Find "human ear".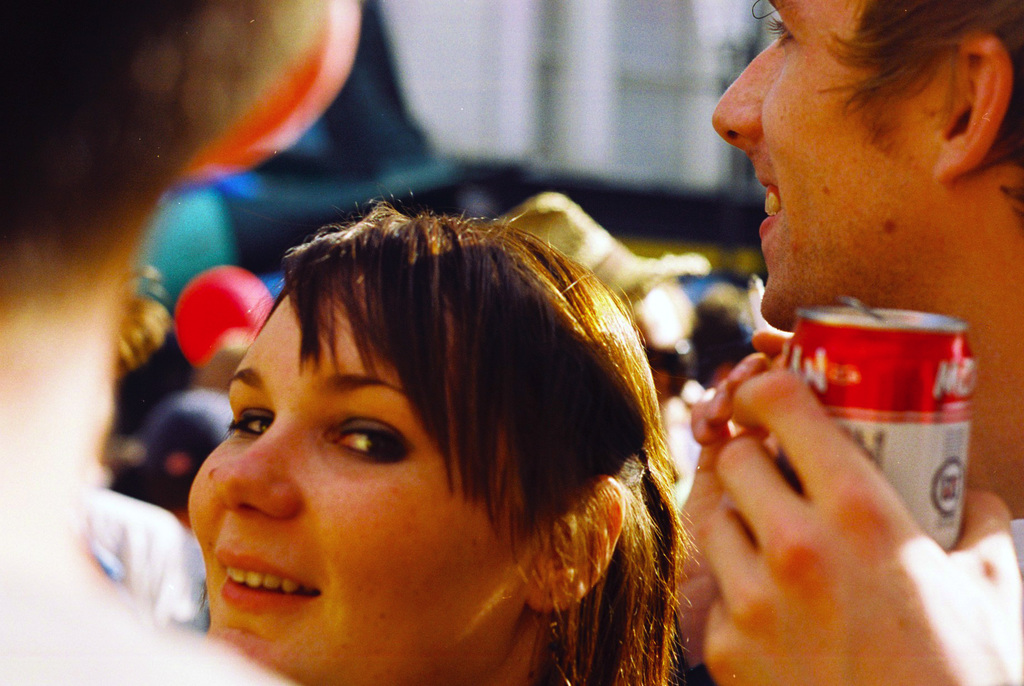
bbox=[949, 25, 1008, 182].
